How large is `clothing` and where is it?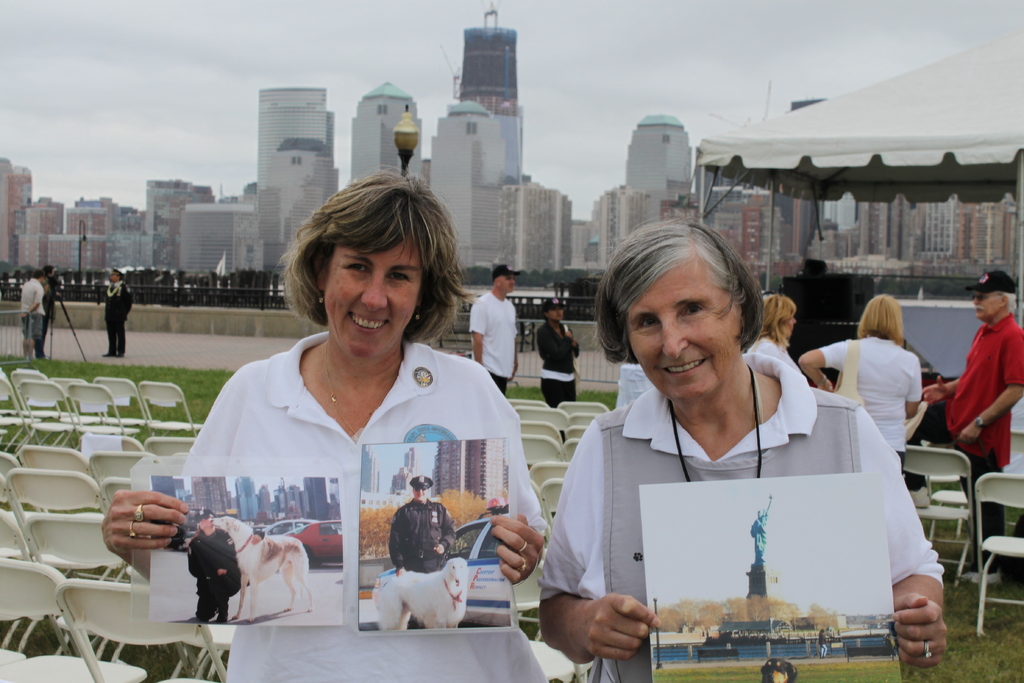
Bounding box: detection(822, 334, 920, 466).
